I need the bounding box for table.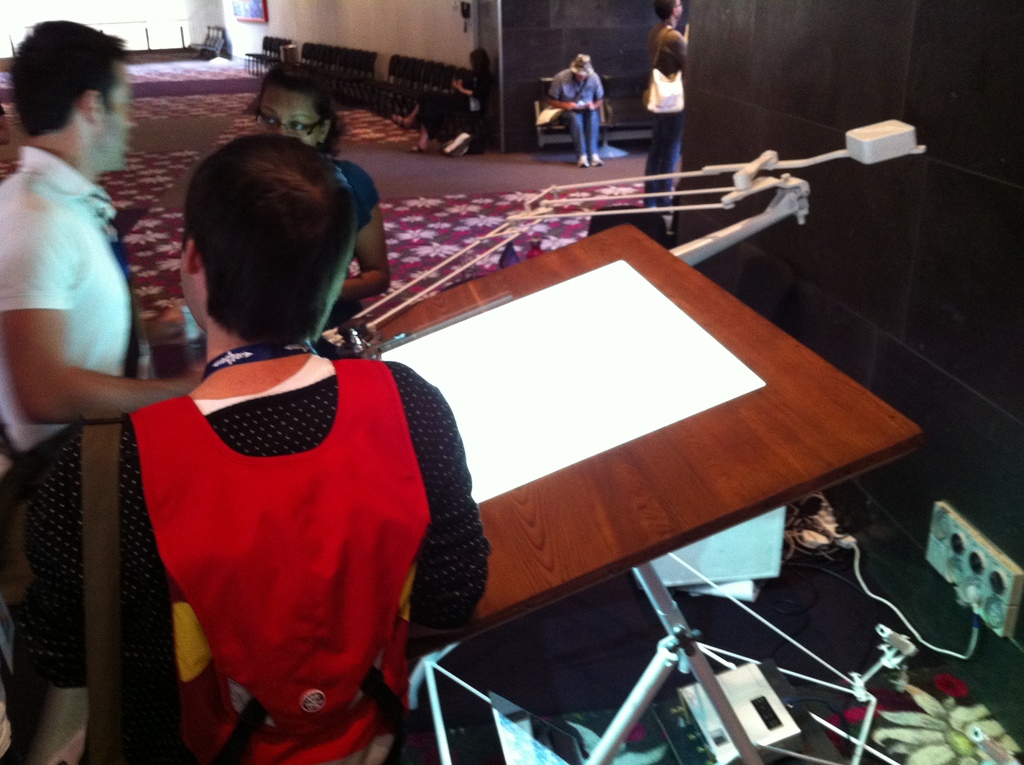
Here it is: 84/218/899/723.
